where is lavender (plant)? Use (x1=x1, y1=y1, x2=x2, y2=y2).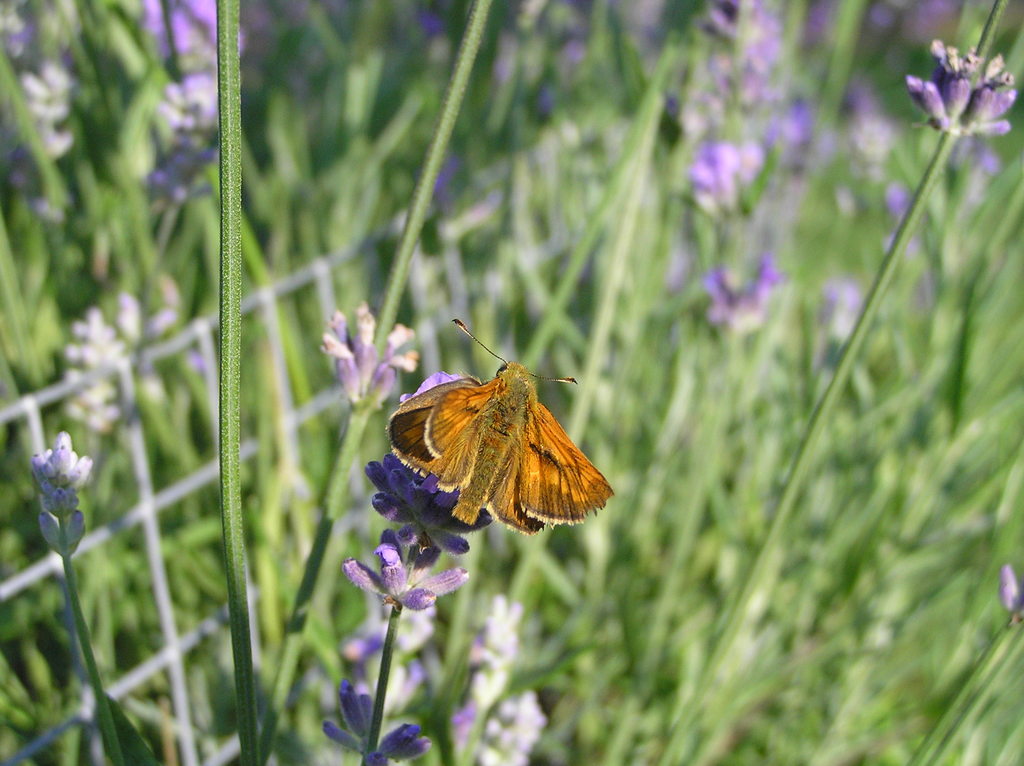
(x1=442, y1=593, x2=554, y2=765).
